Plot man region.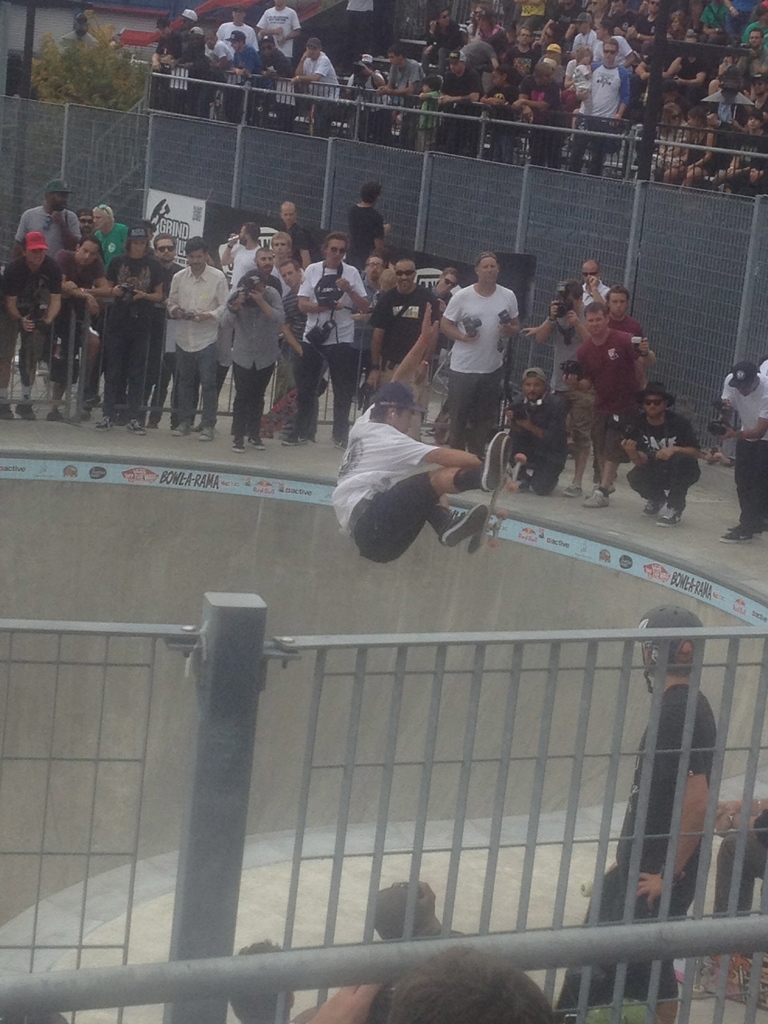
Plotted at <bbox>151, 234, 190, 428</bbox>.
